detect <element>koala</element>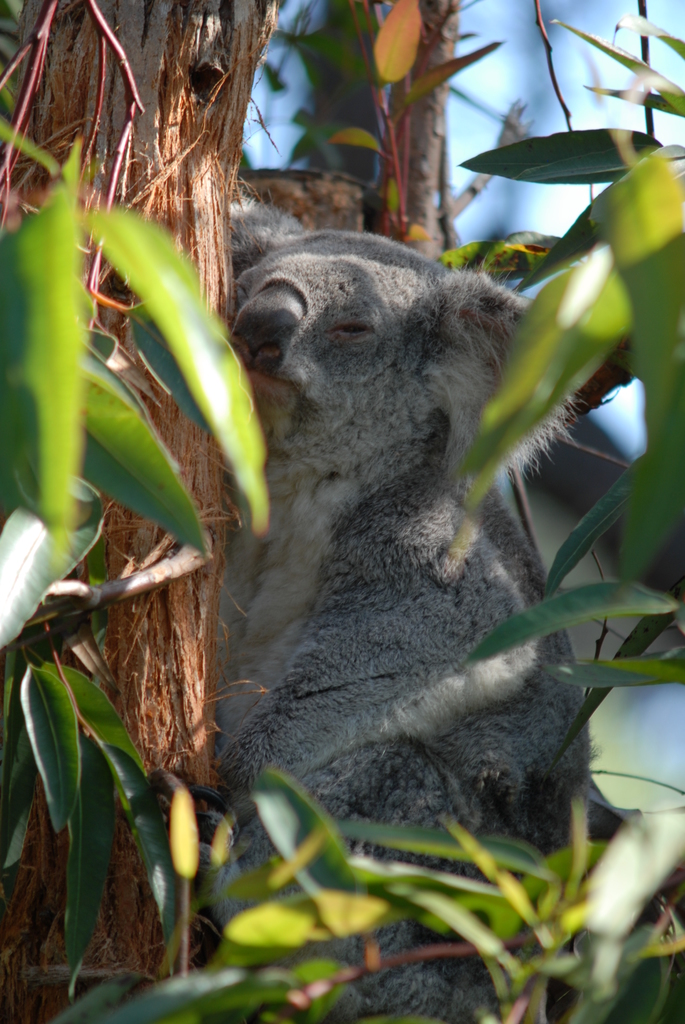
pyautogui.locateOnScreen(228, 189, 607, 1023)
